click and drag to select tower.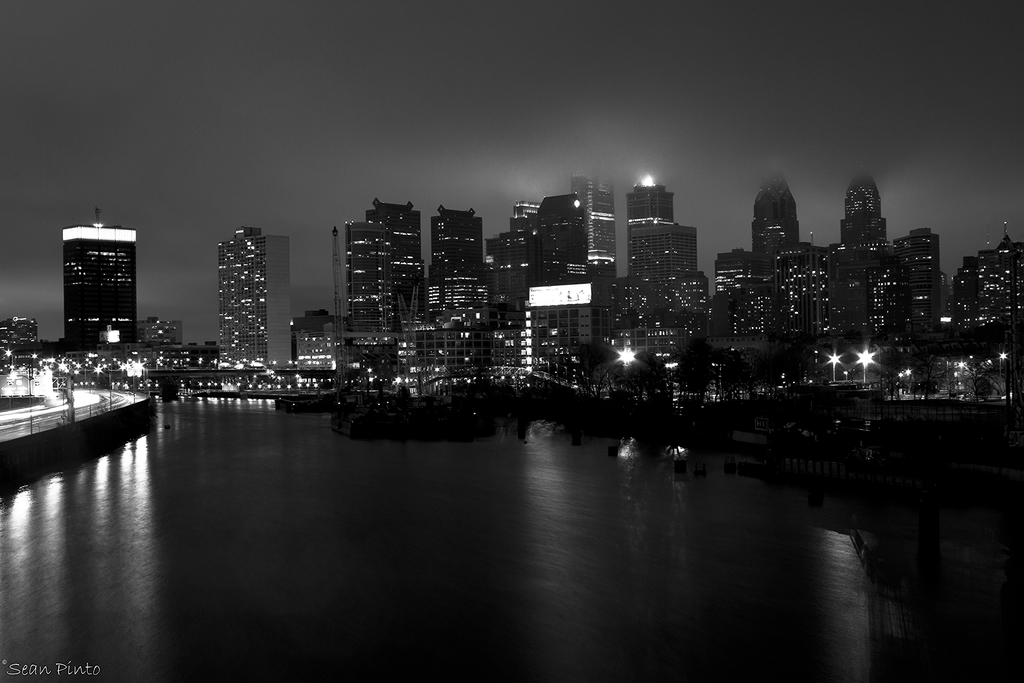
Selection: [621,217,700,334].
